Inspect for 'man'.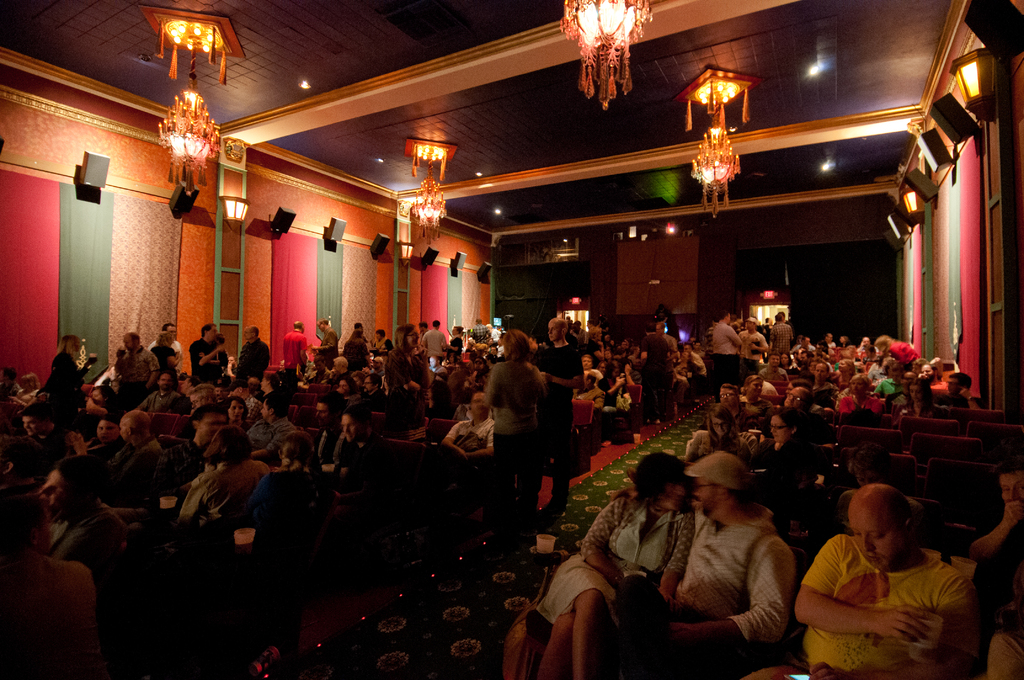
Inspection: 314 394 348 462.
